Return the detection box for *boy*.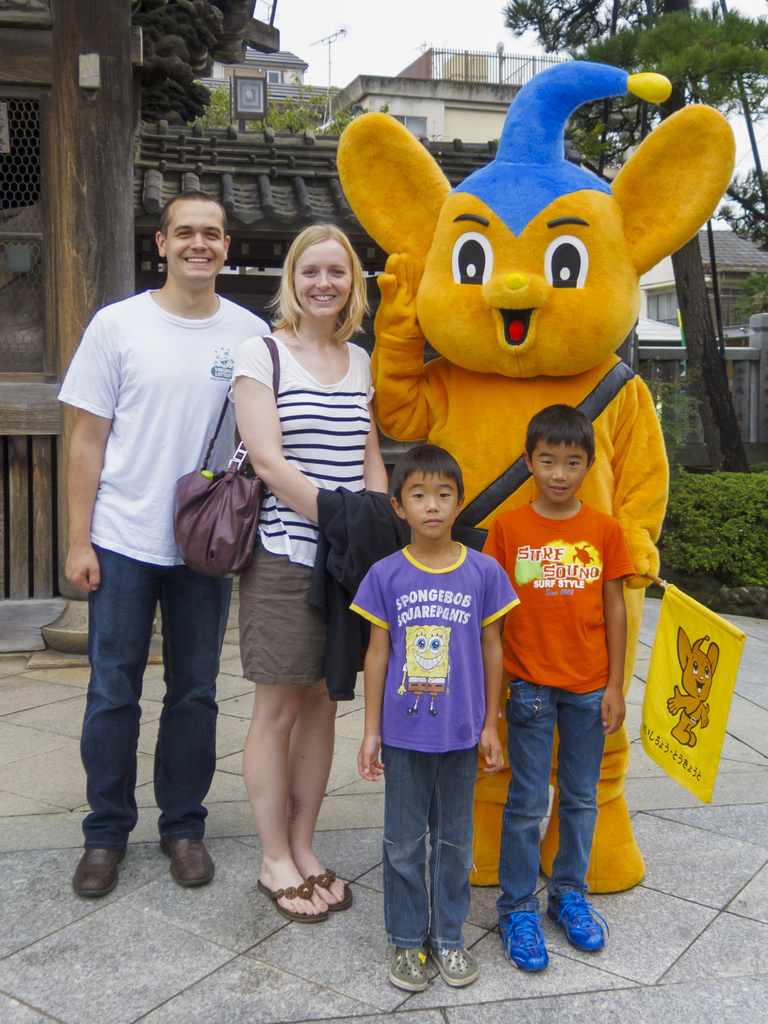
l=483, t=406, r=641, b=972.
